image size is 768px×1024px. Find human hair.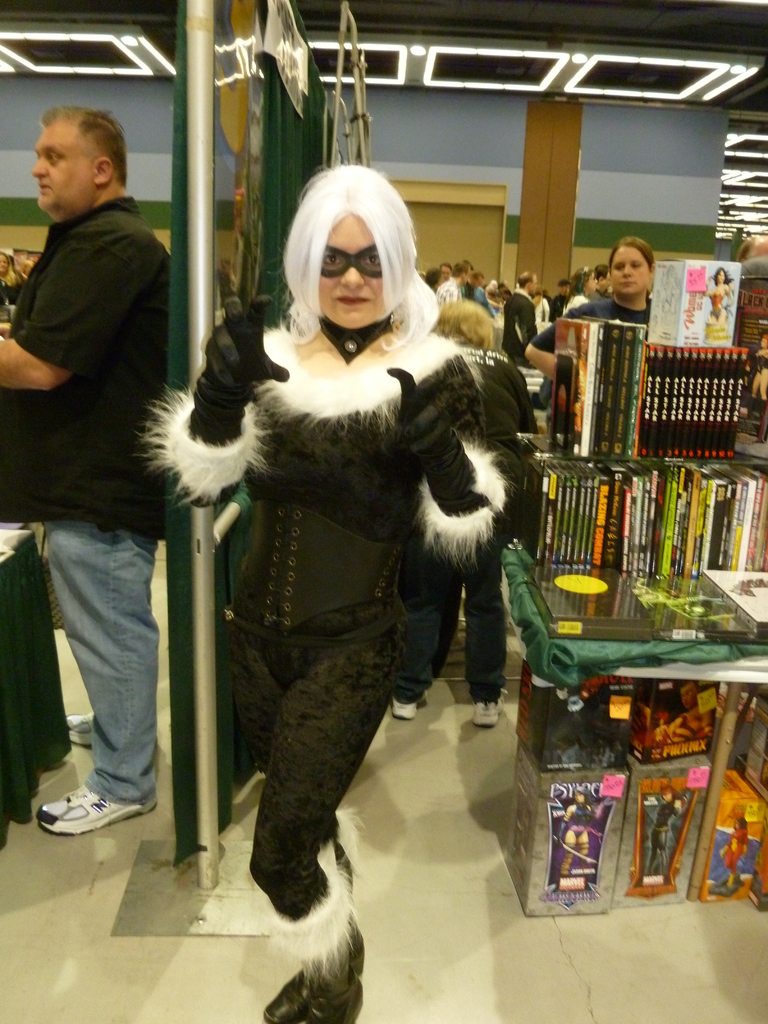
BBox(271, 160, 436, 352).
